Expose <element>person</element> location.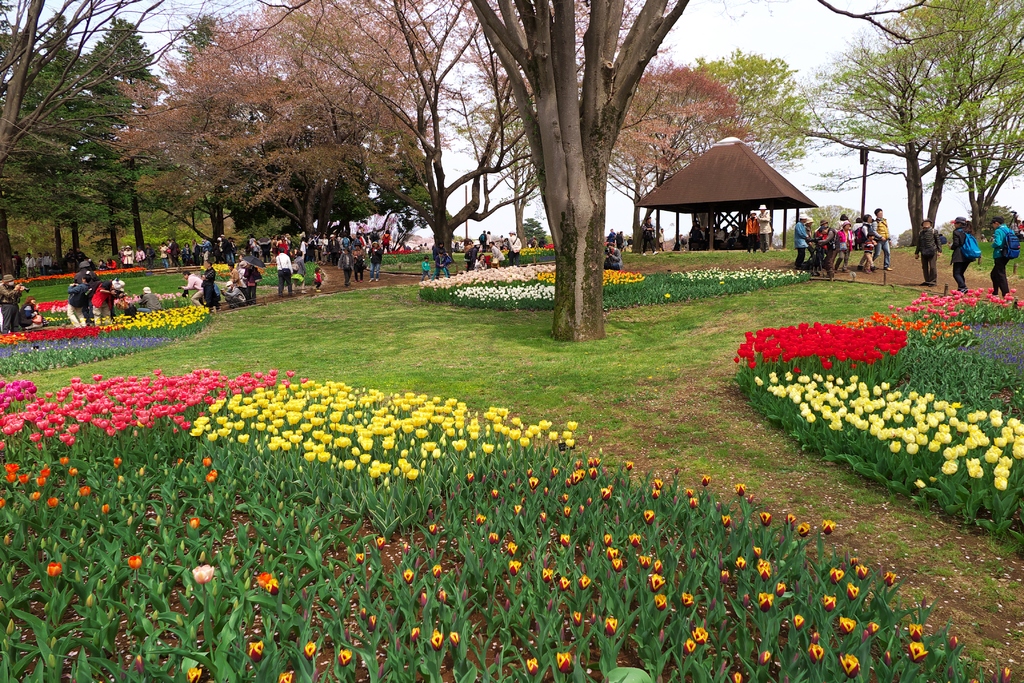
Exposed at <bbox>947, 214, 990, 291</bbox>.
